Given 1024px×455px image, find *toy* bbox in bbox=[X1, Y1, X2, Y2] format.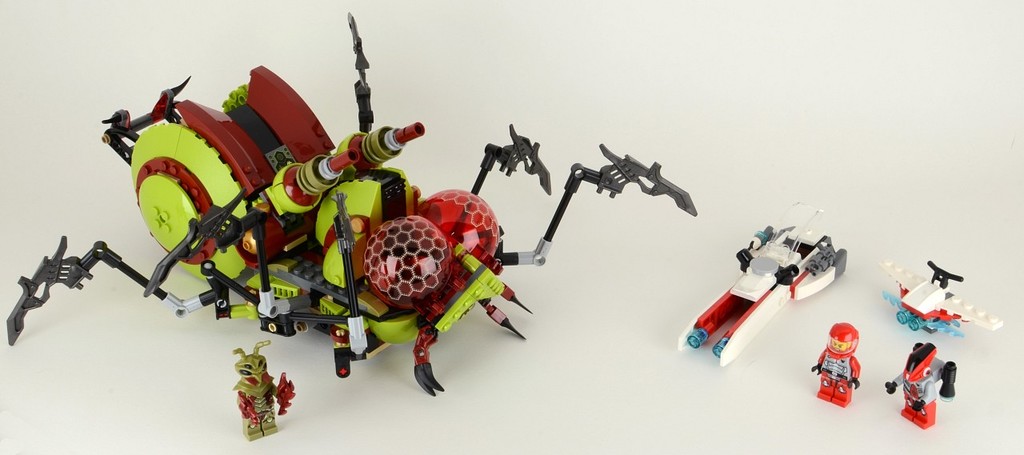
bbox=[876, 257, 1002, 335].
